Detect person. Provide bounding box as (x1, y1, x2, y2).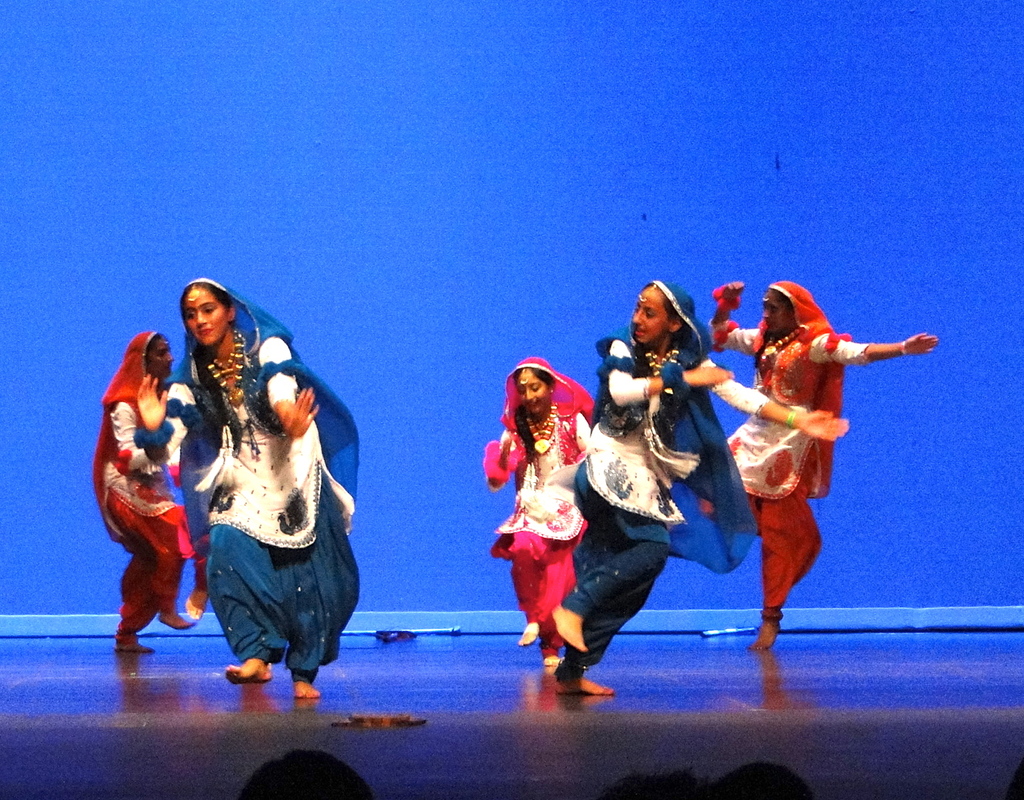
(138, 277, 361, 704).
